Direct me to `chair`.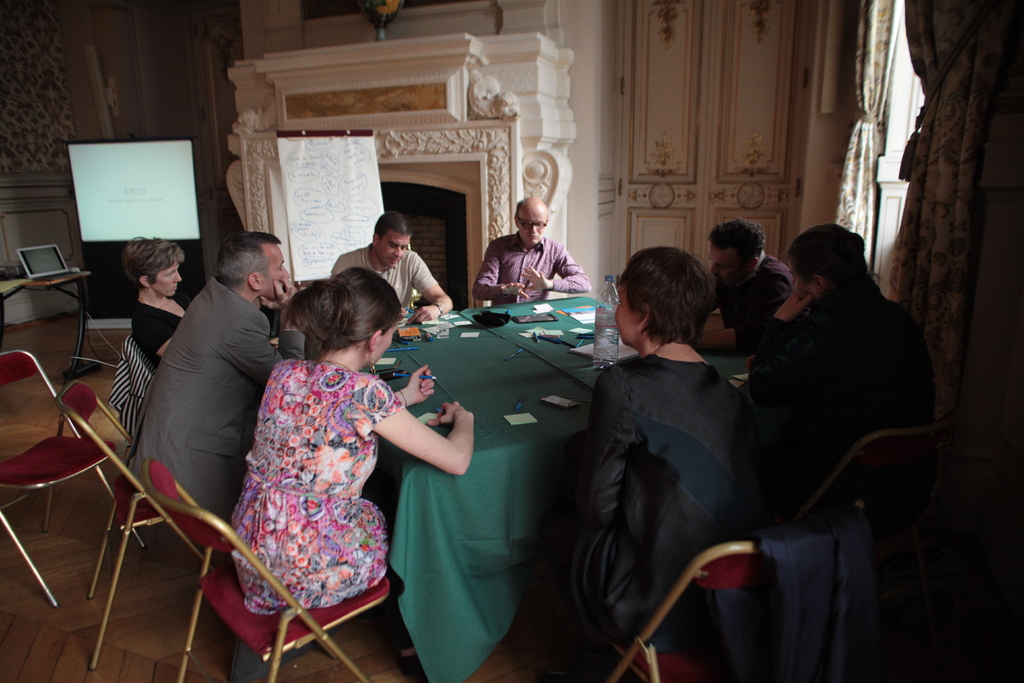
Direction: 792, 434, 939, 530.
